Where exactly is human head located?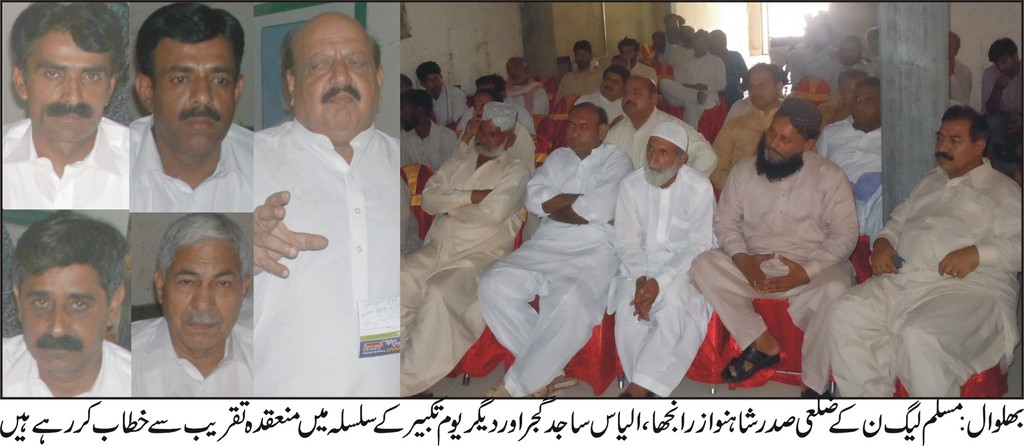
Its bounding box is (left=399, top=88, right=434, bottom=131).
